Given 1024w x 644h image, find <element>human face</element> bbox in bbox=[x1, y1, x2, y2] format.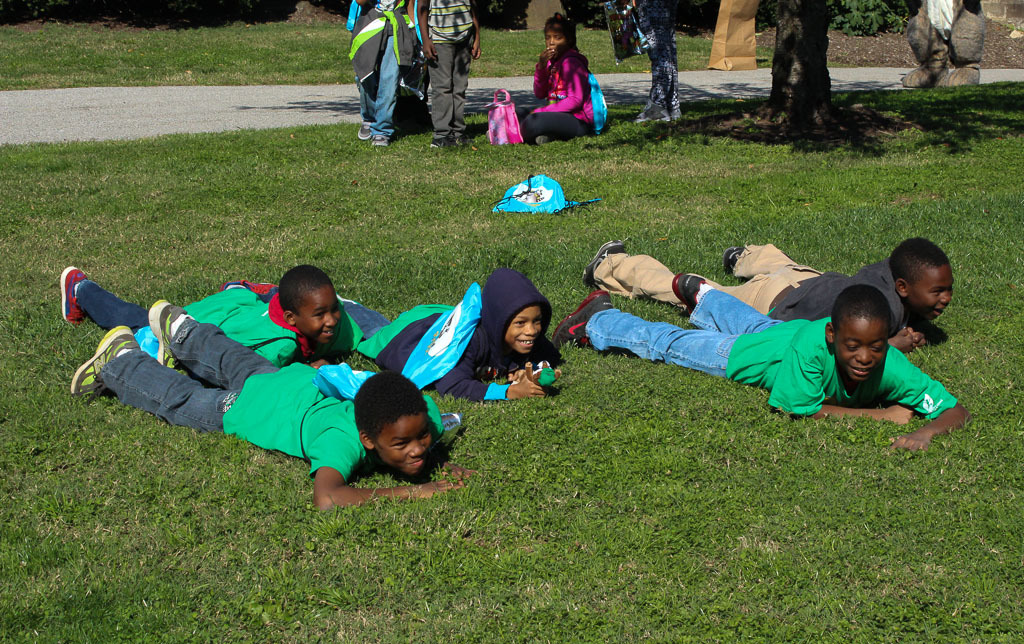
bbox=[833, 316, 887, 379].
